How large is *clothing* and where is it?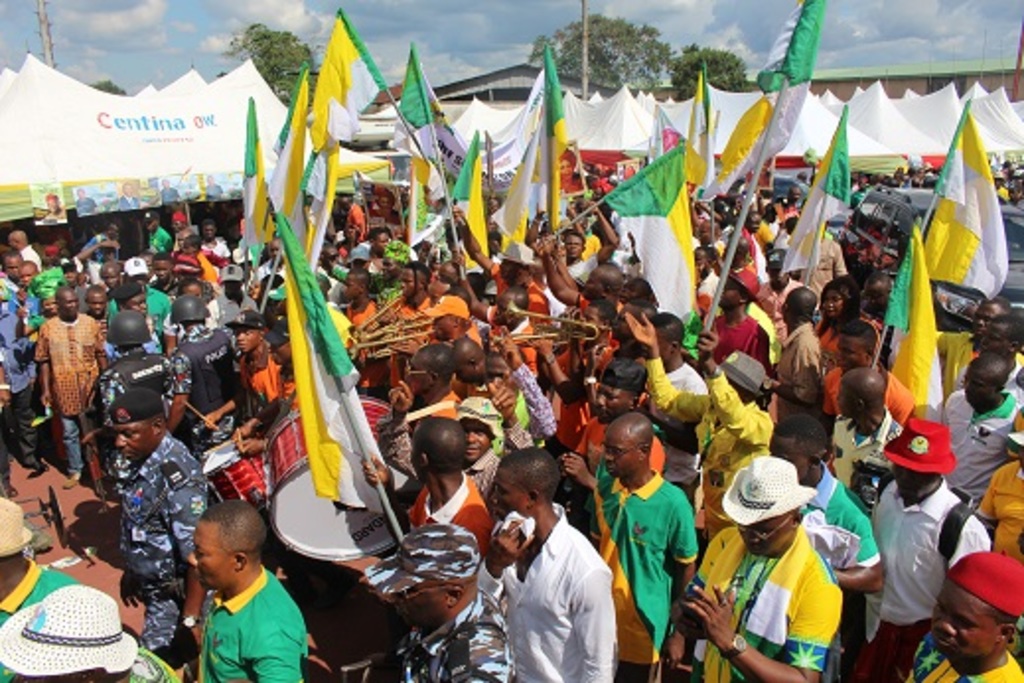
Bounding box: bbox=(552, 336, 610, 458).
